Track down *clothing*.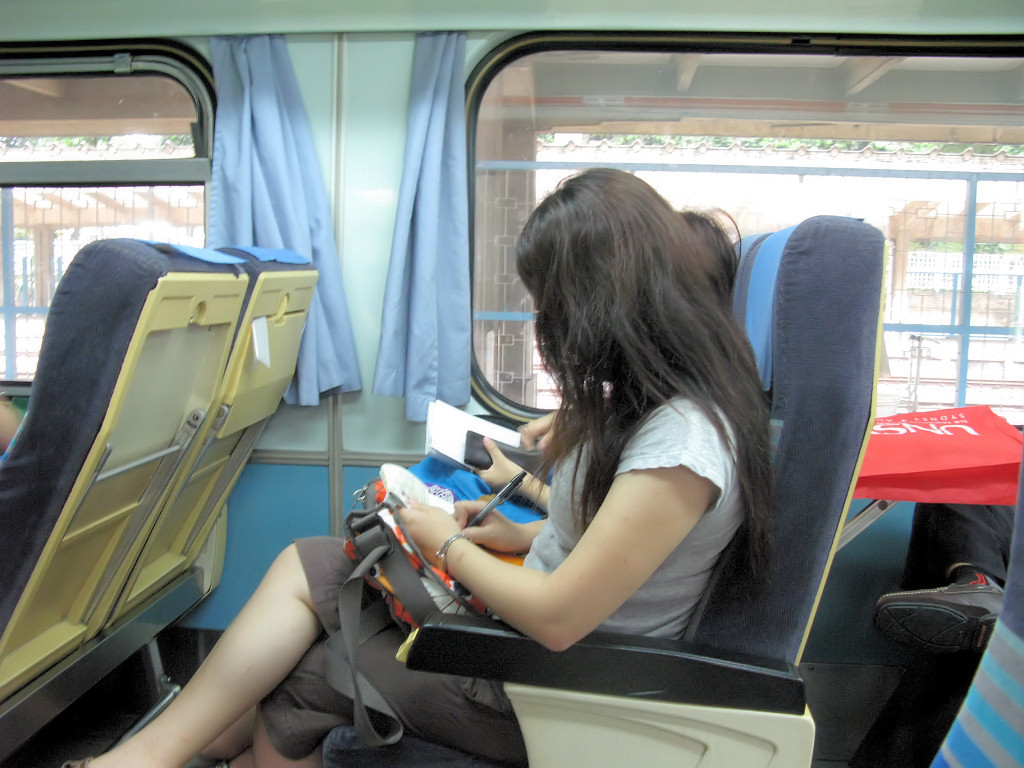
Tracked to [x1=850, y1=503, x2=1016, y2=767].
